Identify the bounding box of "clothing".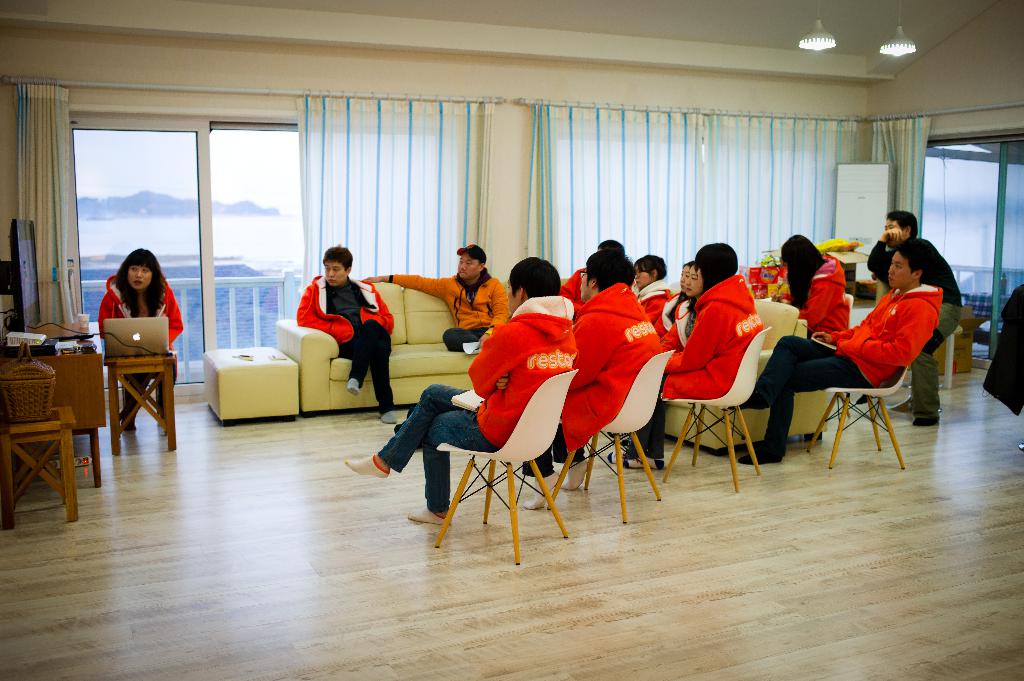
locate(100, 272, 187, 417).
